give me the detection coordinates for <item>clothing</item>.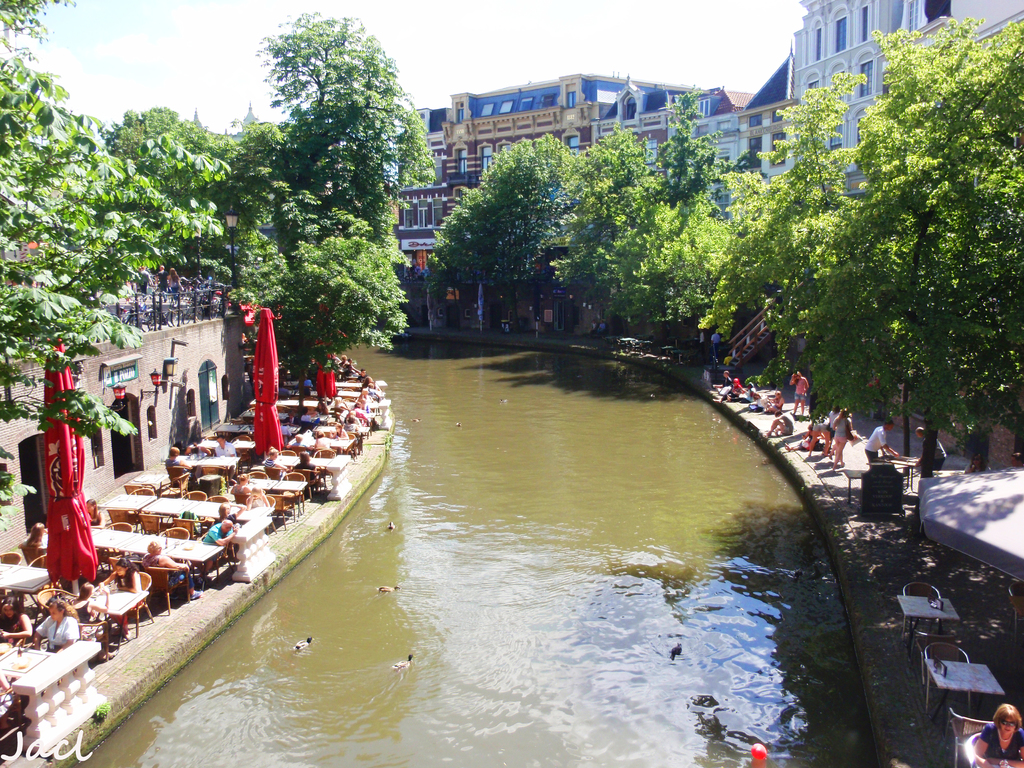
select_region(810, 423, 827, 442).
